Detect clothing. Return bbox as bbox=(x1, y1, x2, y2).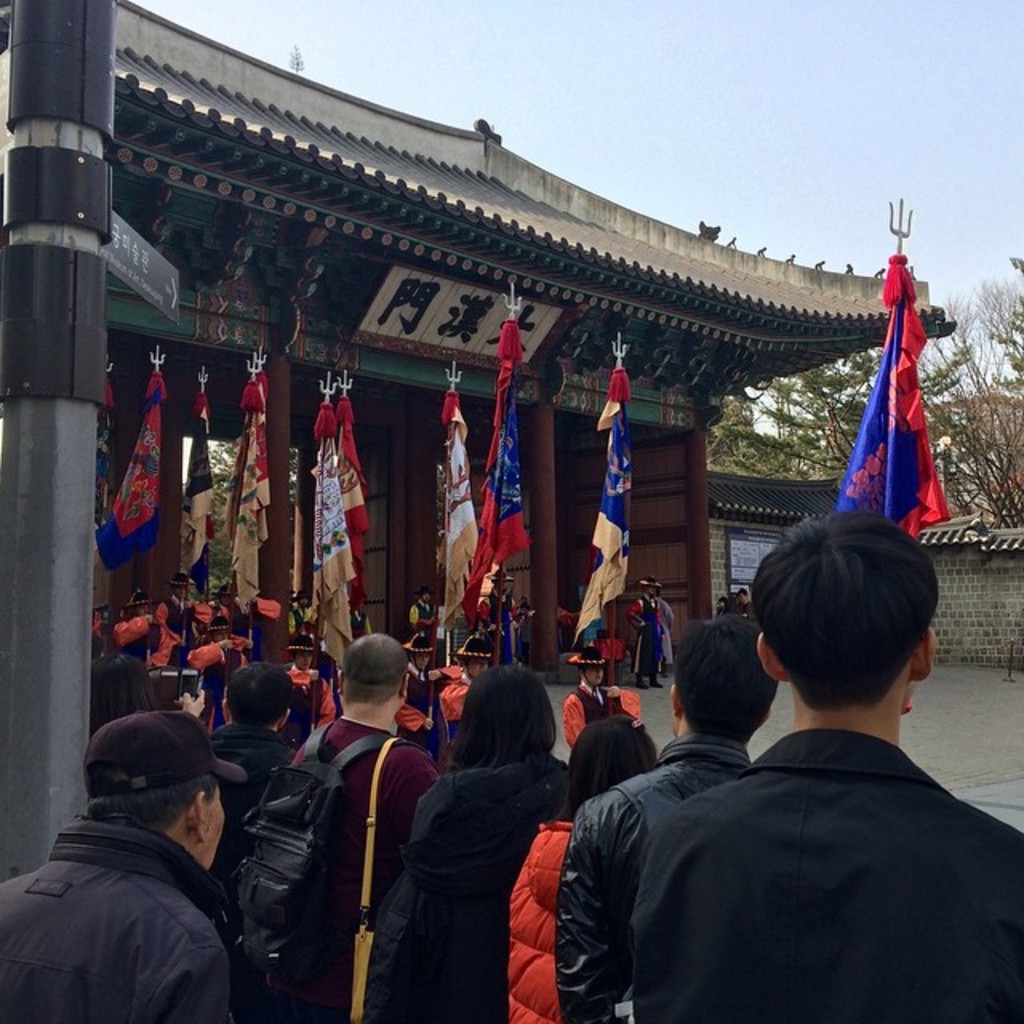
bbox=(549, 731, 752, 1022).
